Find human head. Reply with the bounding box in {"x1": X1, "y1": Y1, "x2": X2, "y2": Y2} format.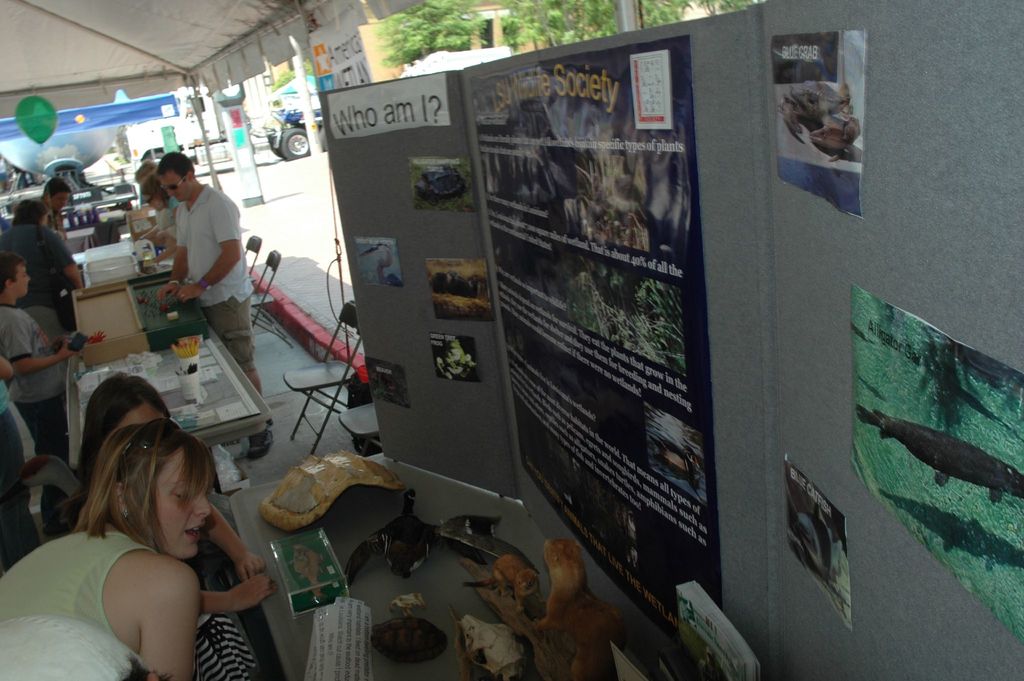
{"x1": 0, "y1": 252, "x2": 33, "y2": 300}.
